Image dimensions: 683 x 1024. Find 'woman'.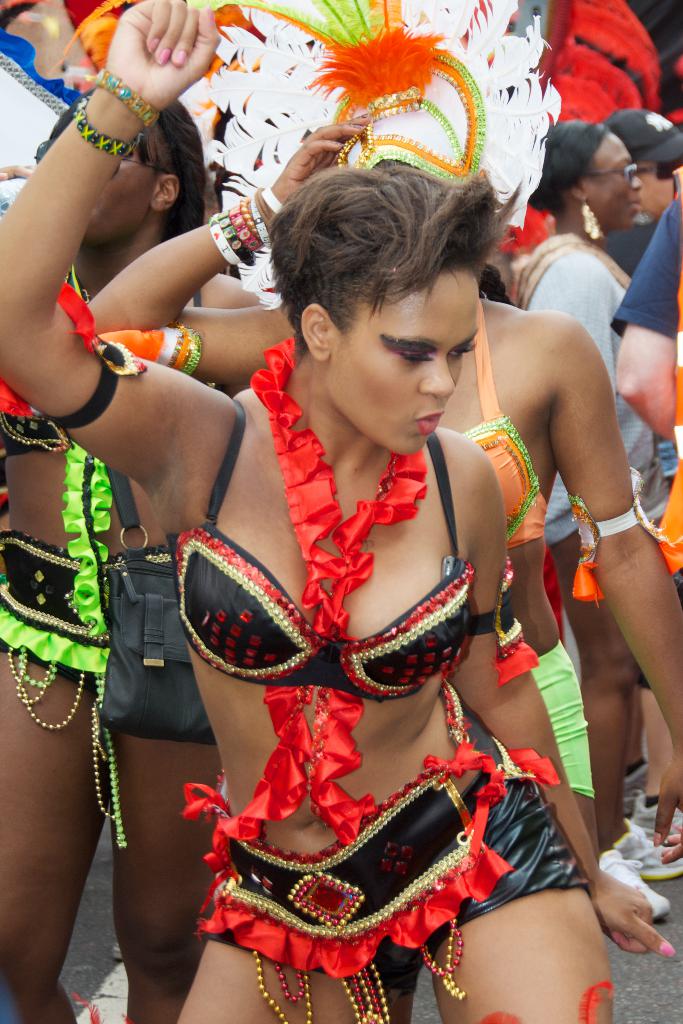
BBox(507, 118, 654, 926).
